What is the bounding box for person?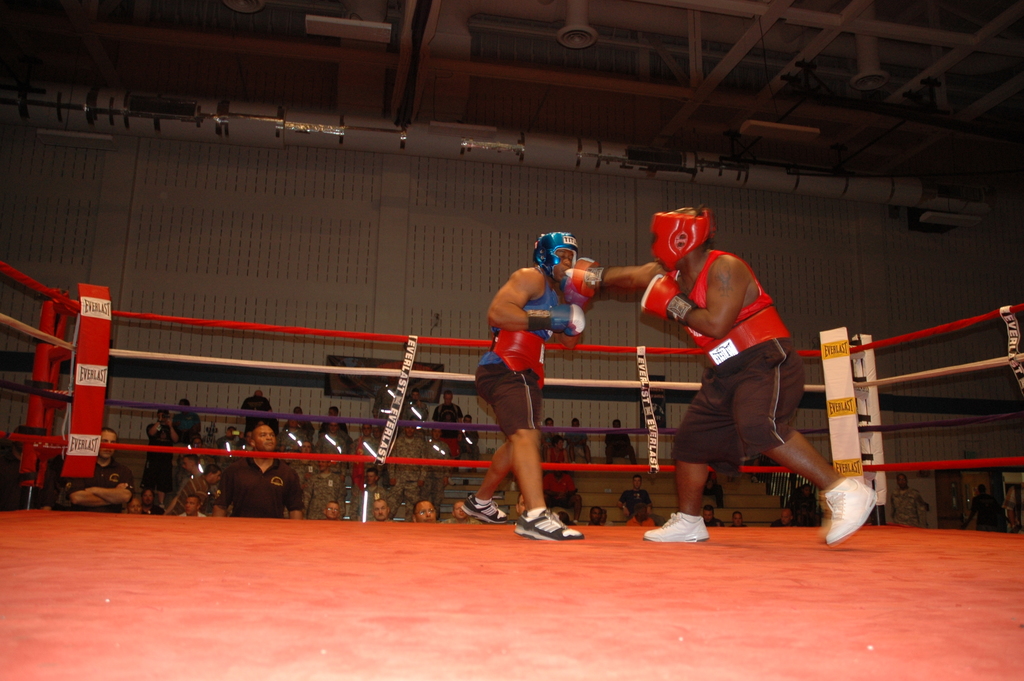
l=565, t=199, r=876, b=555.
